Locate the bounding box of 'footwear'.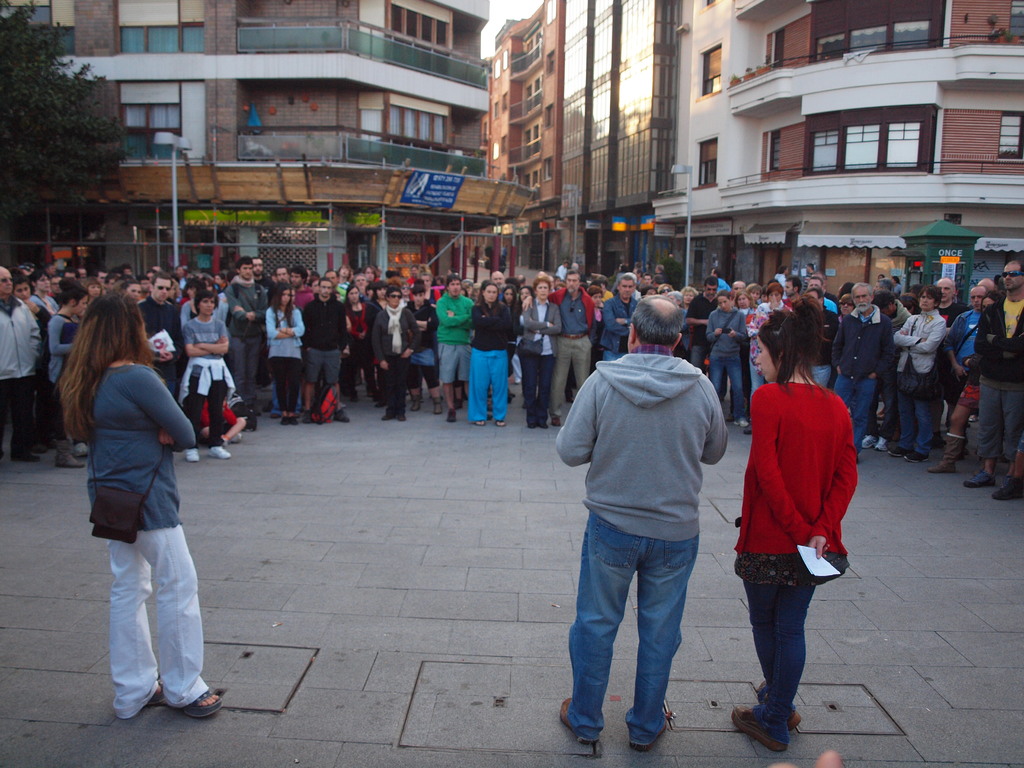
Bounding box: 188:449:198:460.
